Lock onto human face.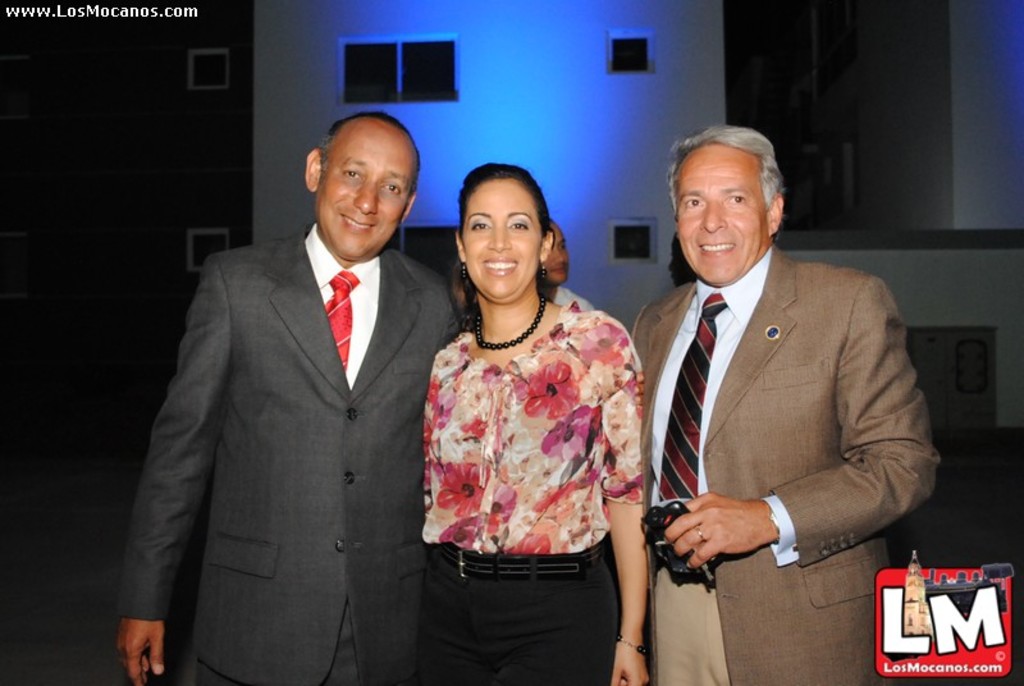
Locked: region(314, 136, 410, 265).
